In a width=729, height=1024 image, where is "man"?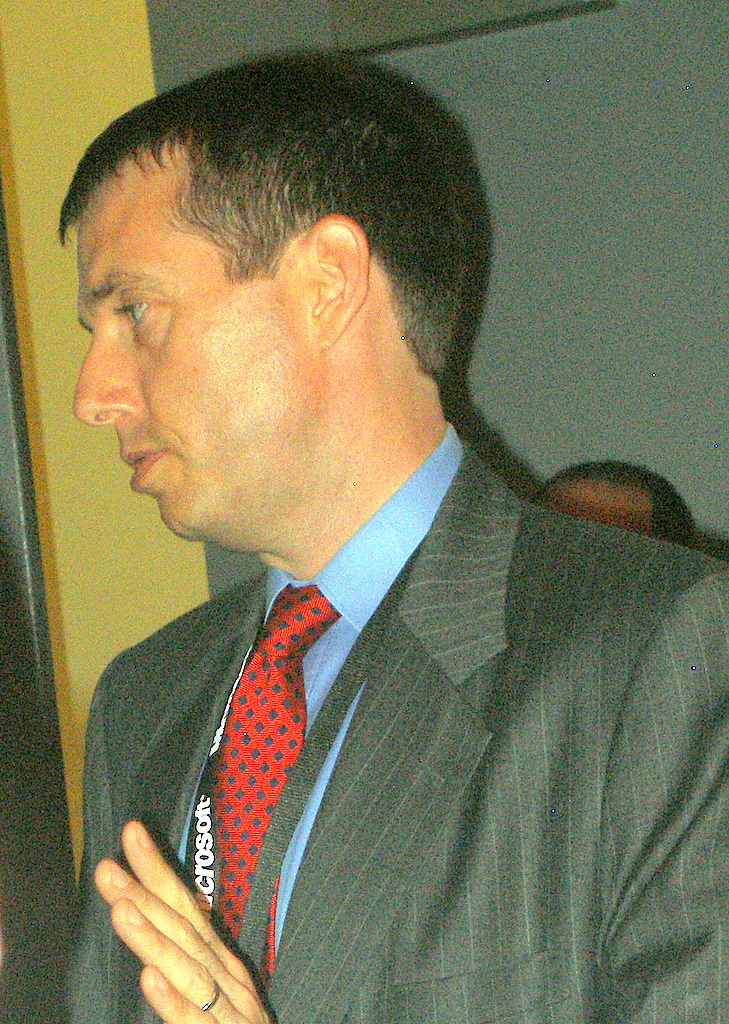
[525, 451, 701, 550].
